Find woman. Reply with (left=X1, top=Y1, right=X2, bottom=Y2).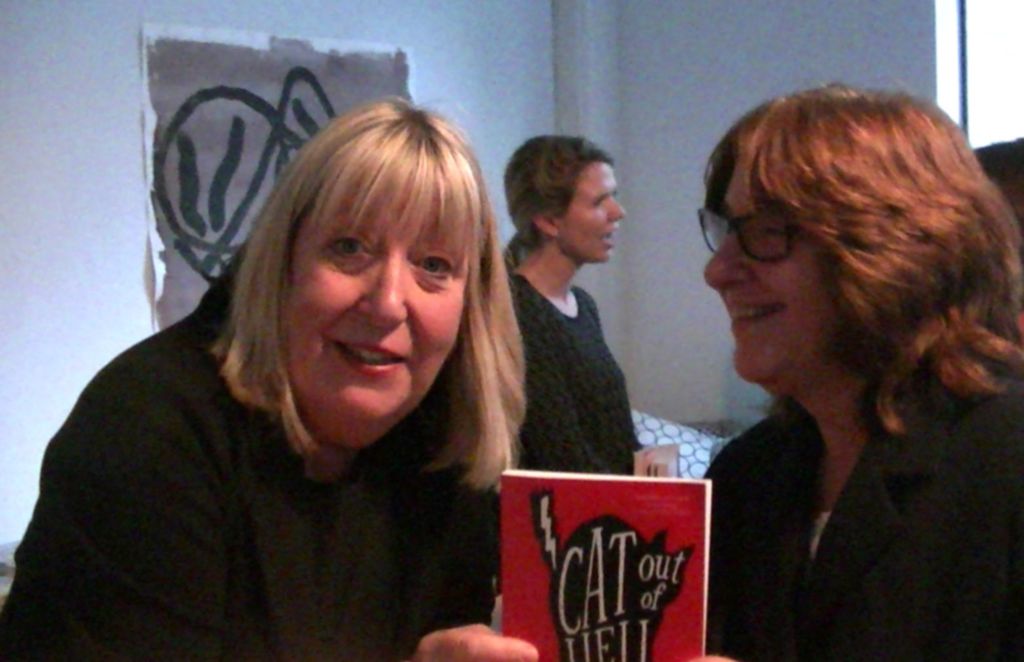
(left=686, top=81, right=1023, bottom=661).
